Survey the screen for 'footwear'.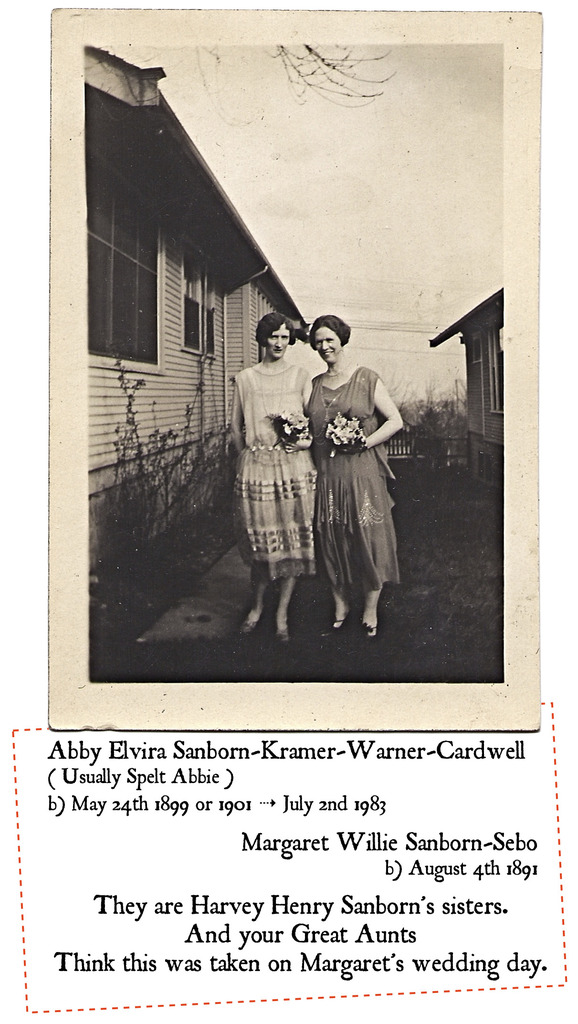
Survey found: x1=275, y1=629, x2=292, y2=643.
